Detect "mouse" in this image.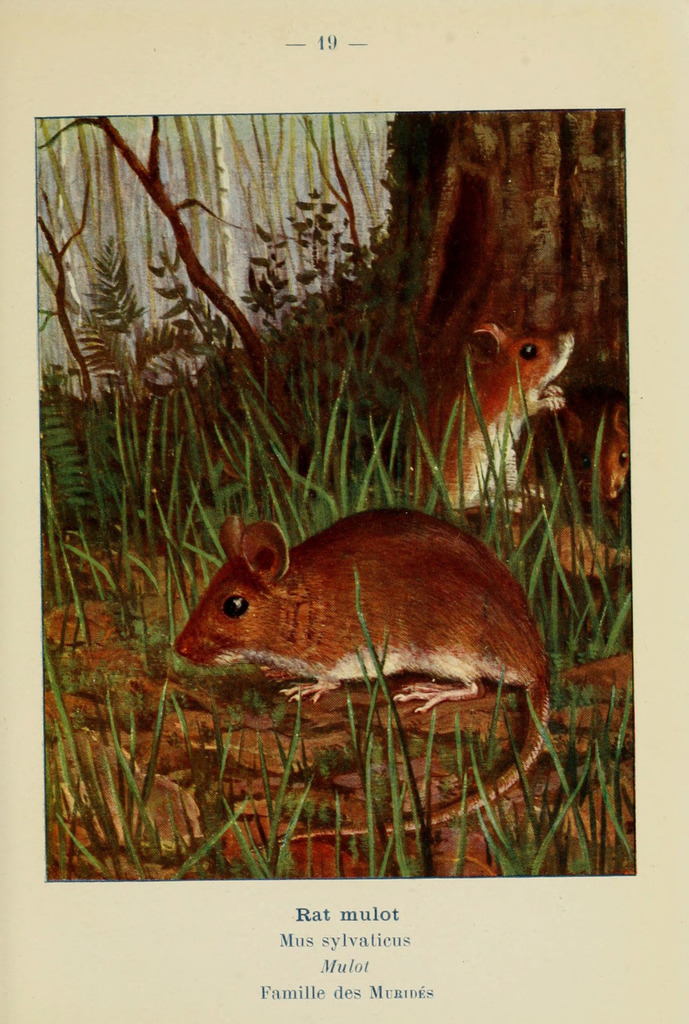
Detection: [407, 323, 576, 515].
